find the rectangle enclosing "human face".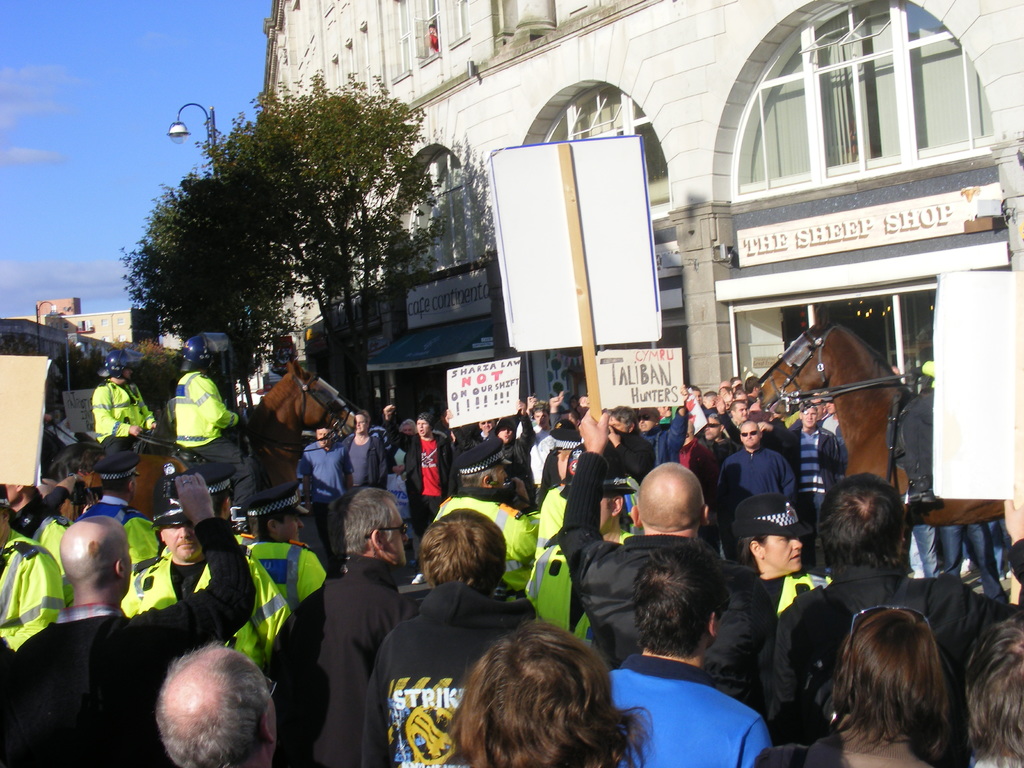
l=534, t=410, r=548, b=431.
